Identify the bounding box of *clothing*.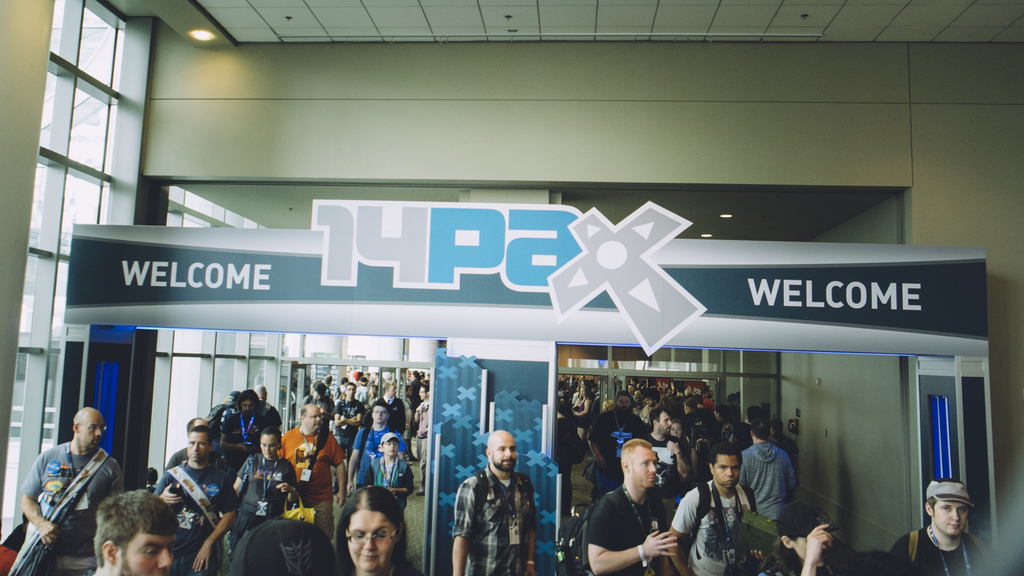
detection(215, 399, 276, 472).
